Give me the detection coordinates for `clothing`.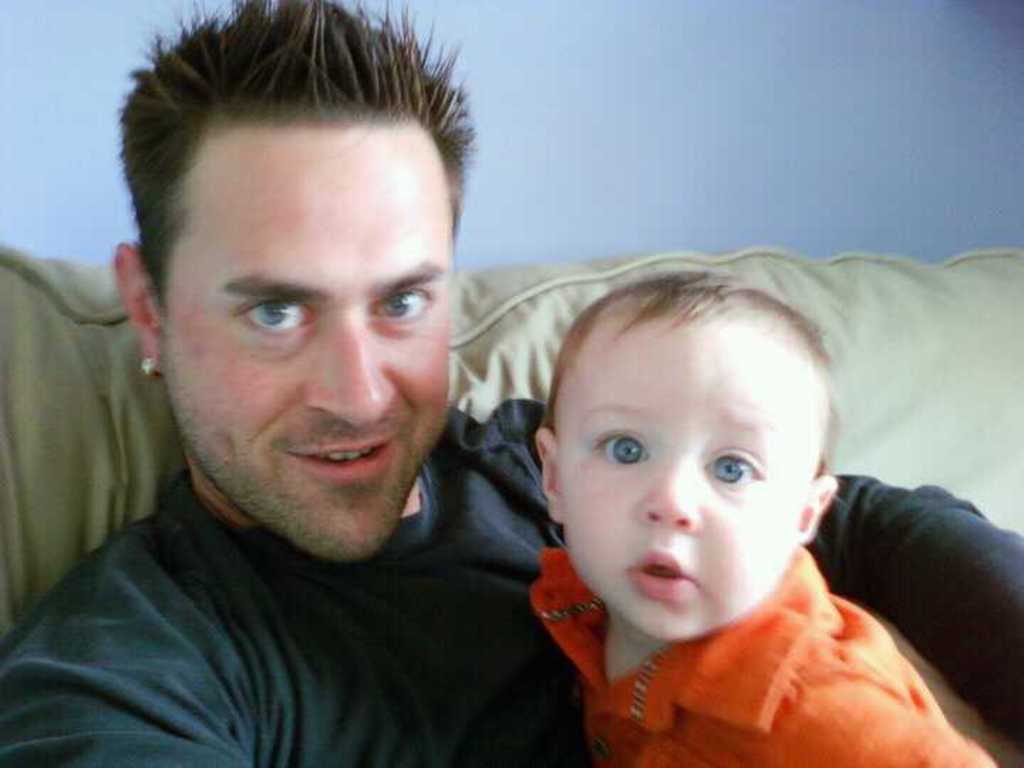
3 472 1023 767.
